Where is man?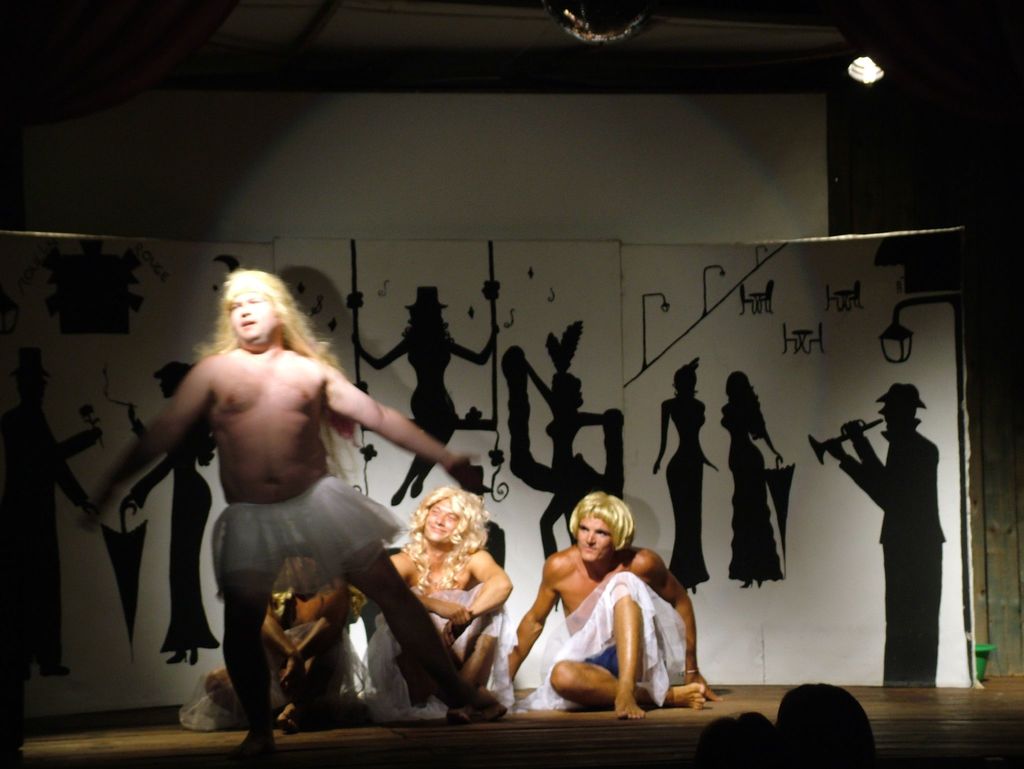
BBox(173, 554, 369, 732).
